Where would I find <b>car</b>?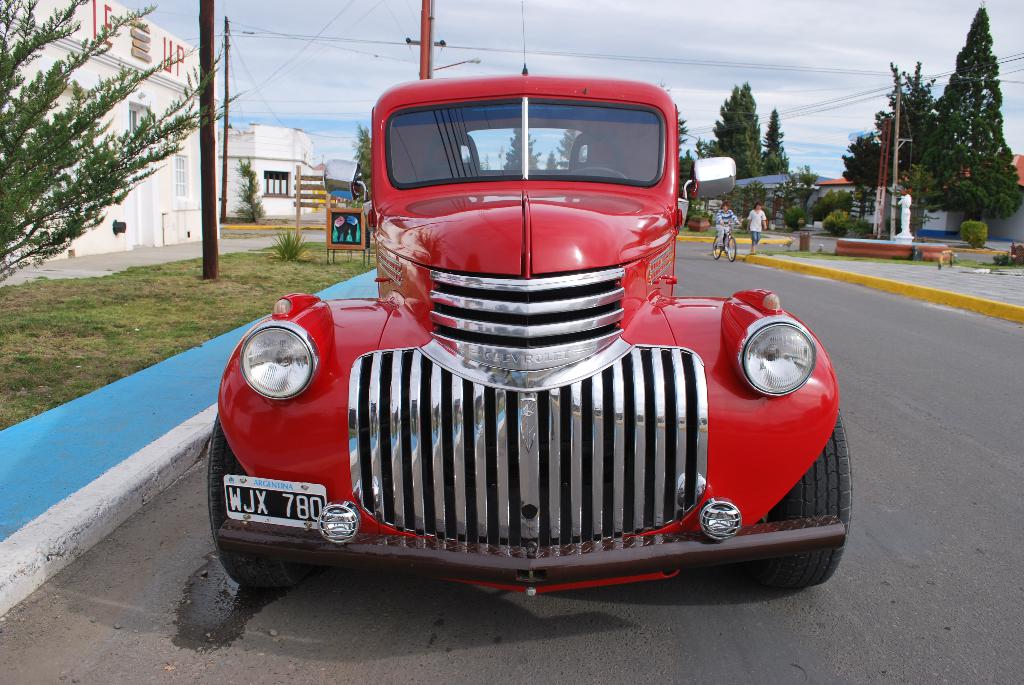
At x1=205, y1=0, x2=854, y2=584.
